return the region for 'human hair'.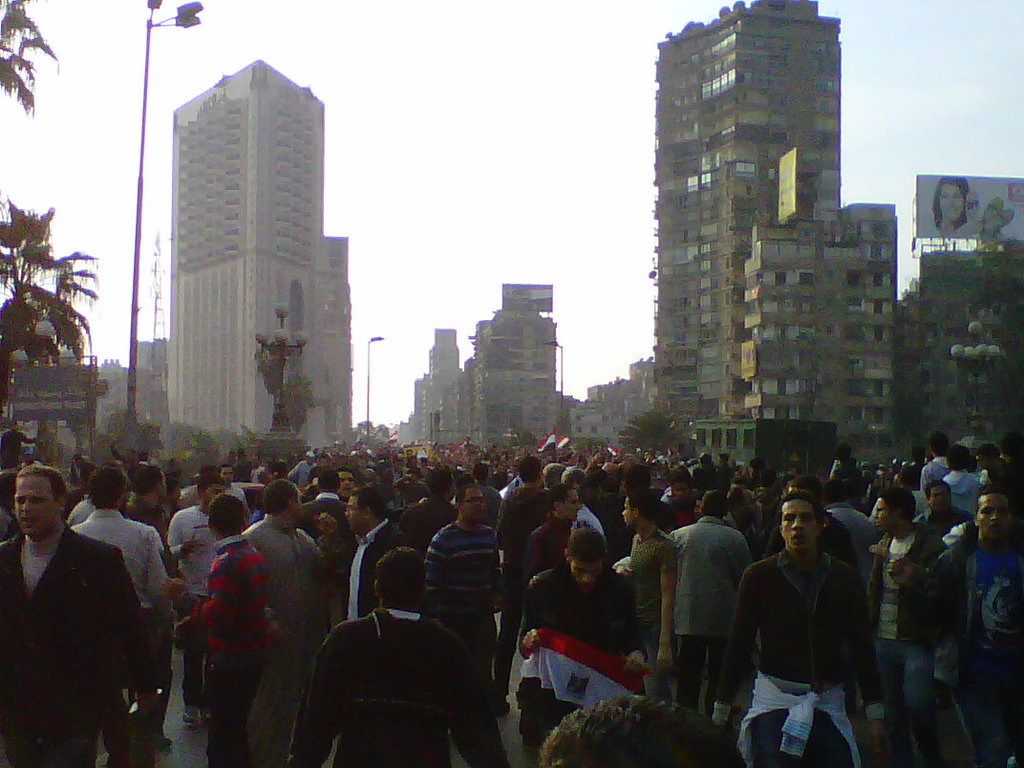
135, 462, 162, 496.
